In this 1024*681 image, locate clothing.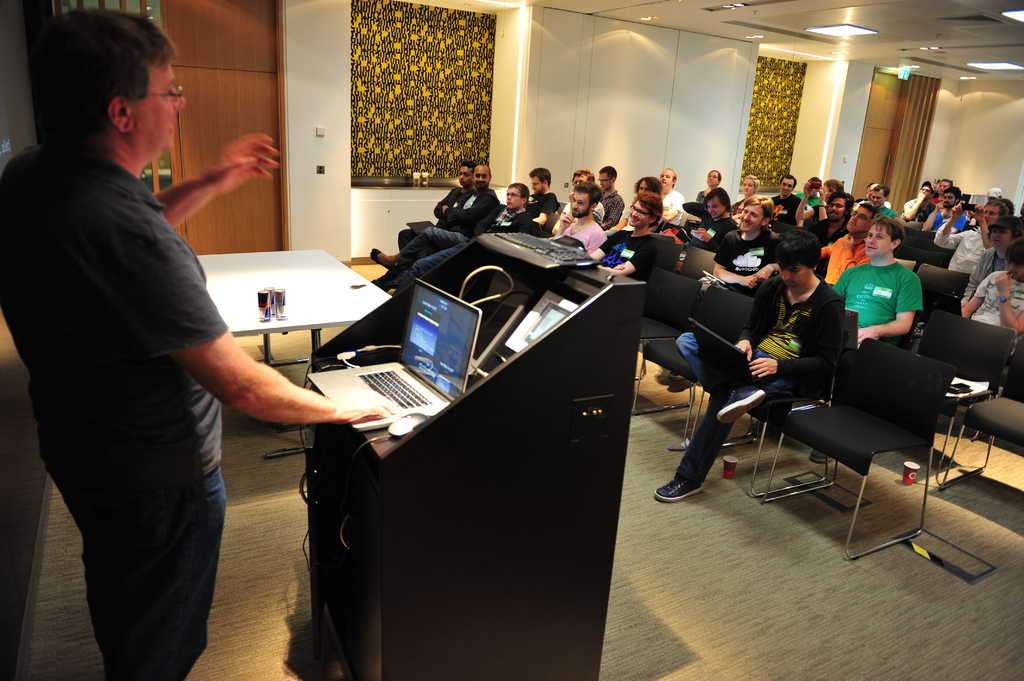
Bounding box: 812/230/862/277.
